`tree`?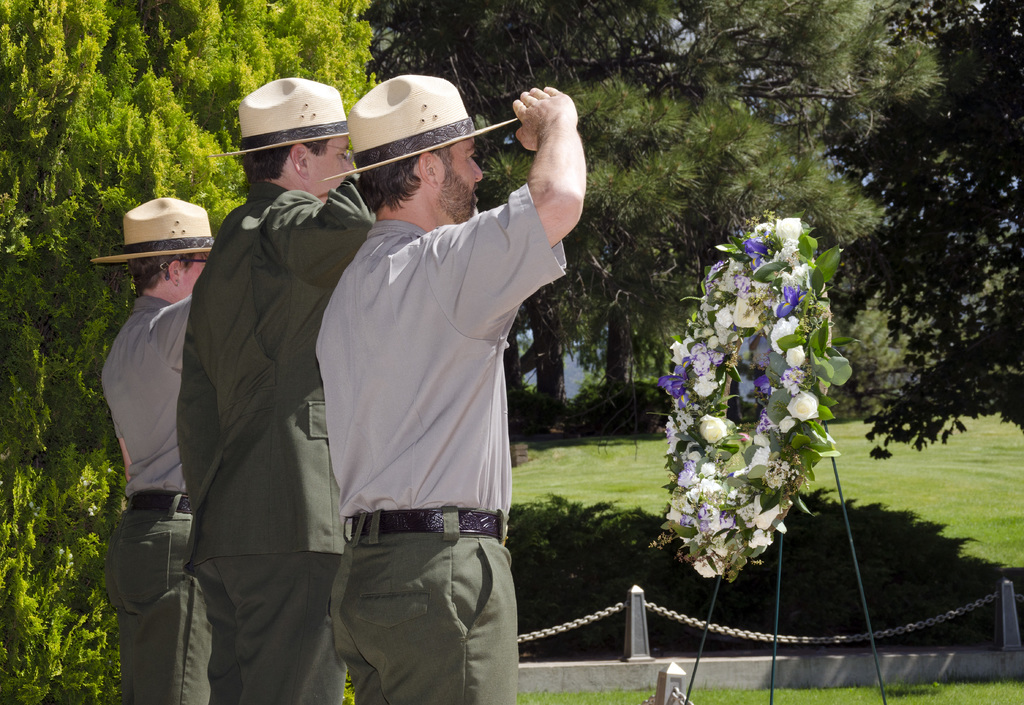
x1=356, y1=0, x2=939, y2=422
